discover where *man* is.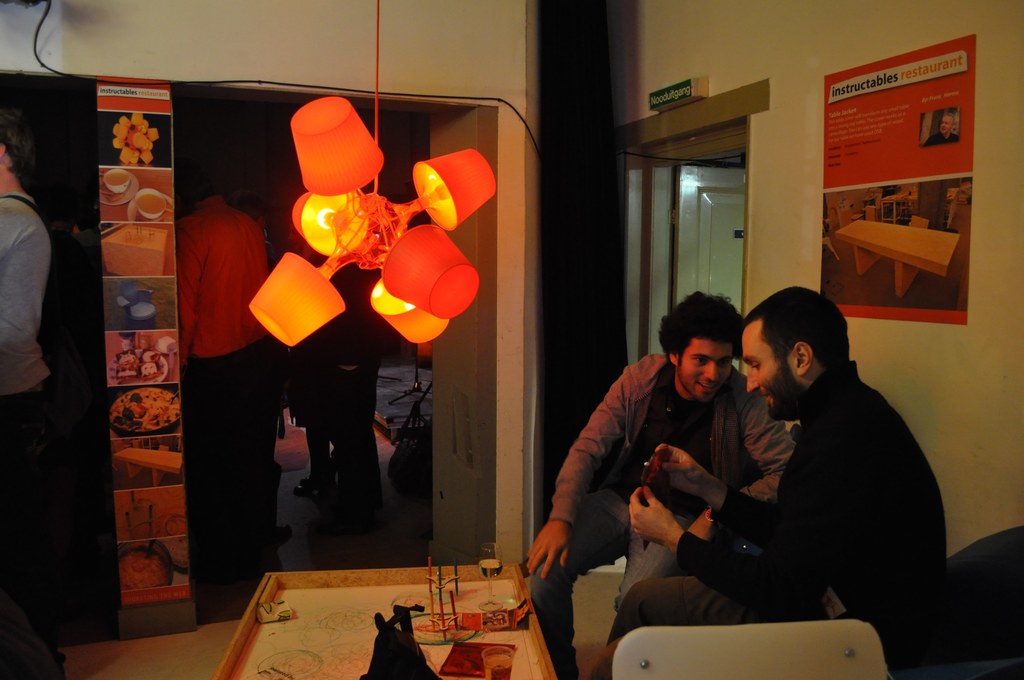
Discovered at locate(598, 286, 948, 679).
